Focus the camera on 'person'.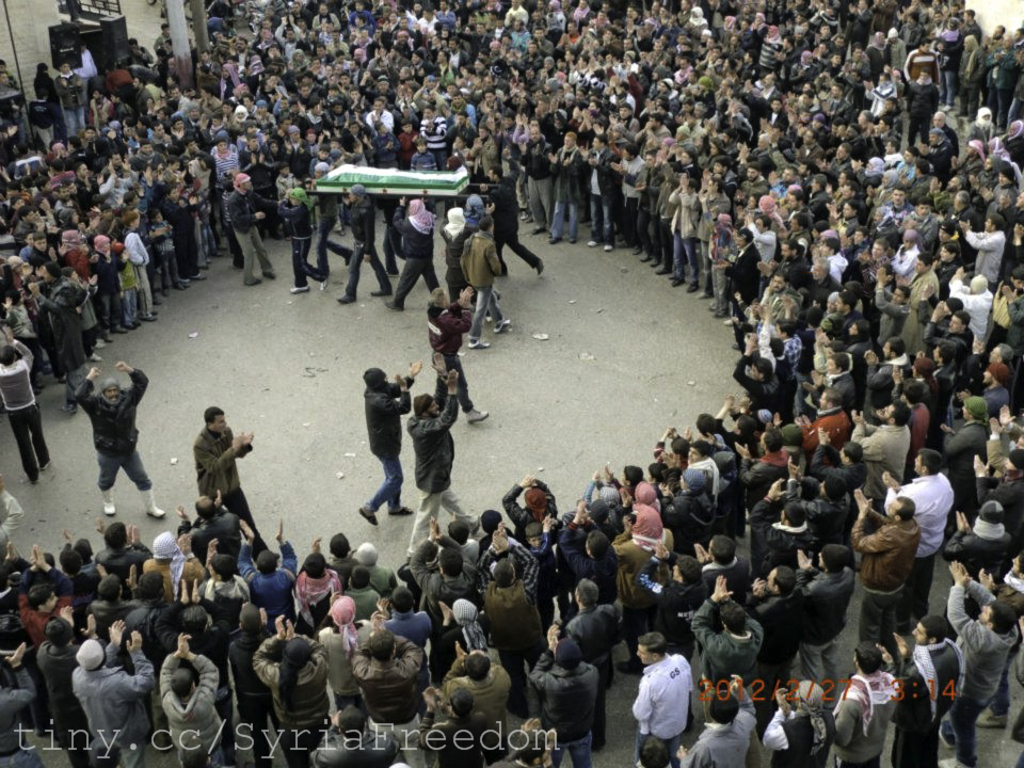
Focus region: 334,179,394,306.
